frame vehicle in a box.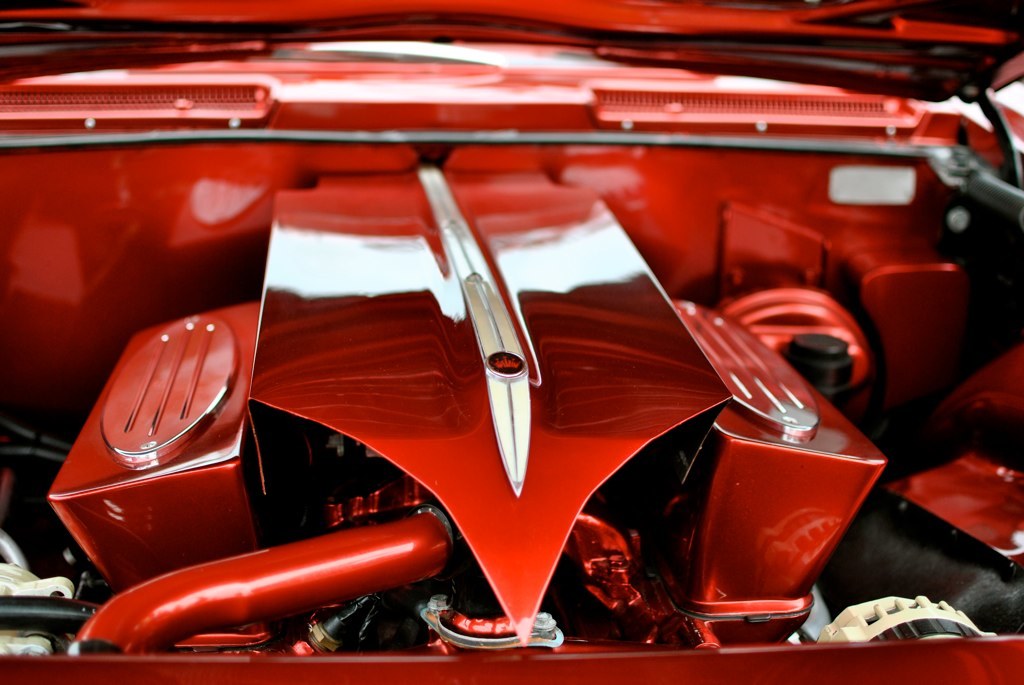
detection(0, 0, 1023, 684).
